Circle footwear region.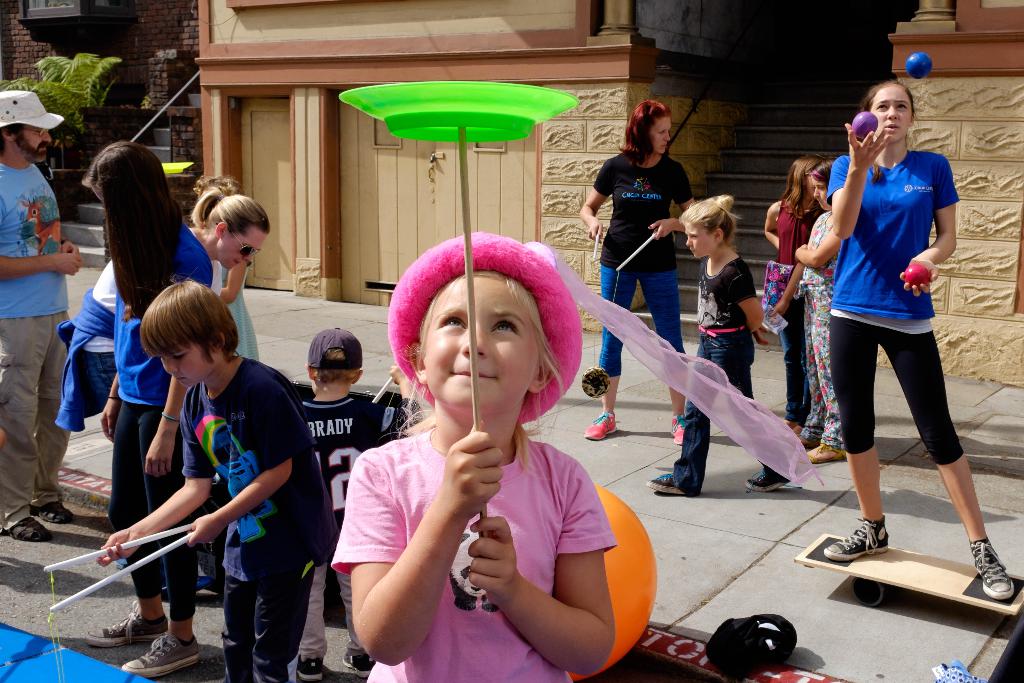
Region: box(89, 597, 161, 642).
